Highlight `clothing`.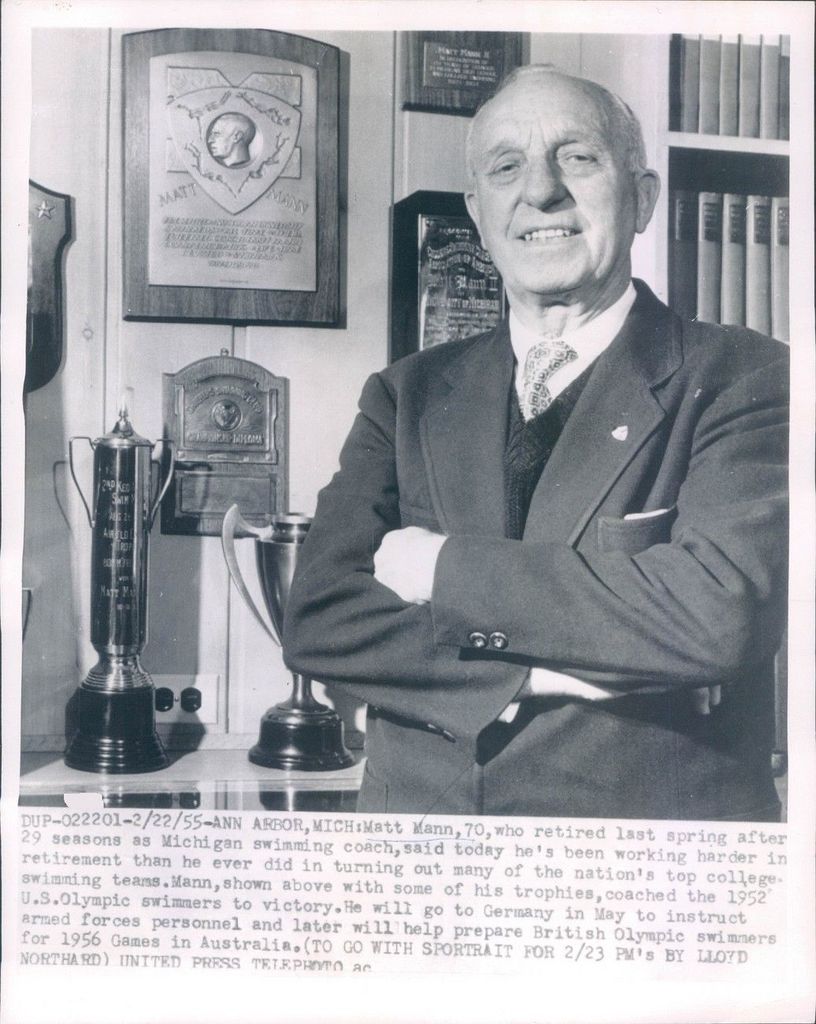
Highlighted region: pyautogui.locateOnScreen(290, 275, 799, 811).
